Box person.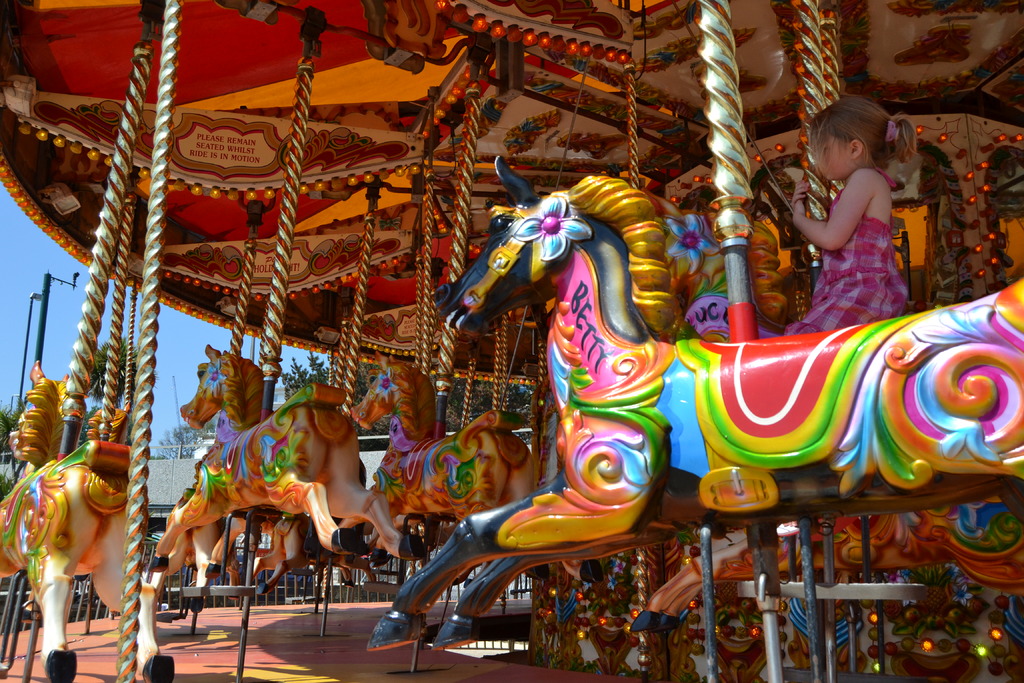
789/91/919/334.
